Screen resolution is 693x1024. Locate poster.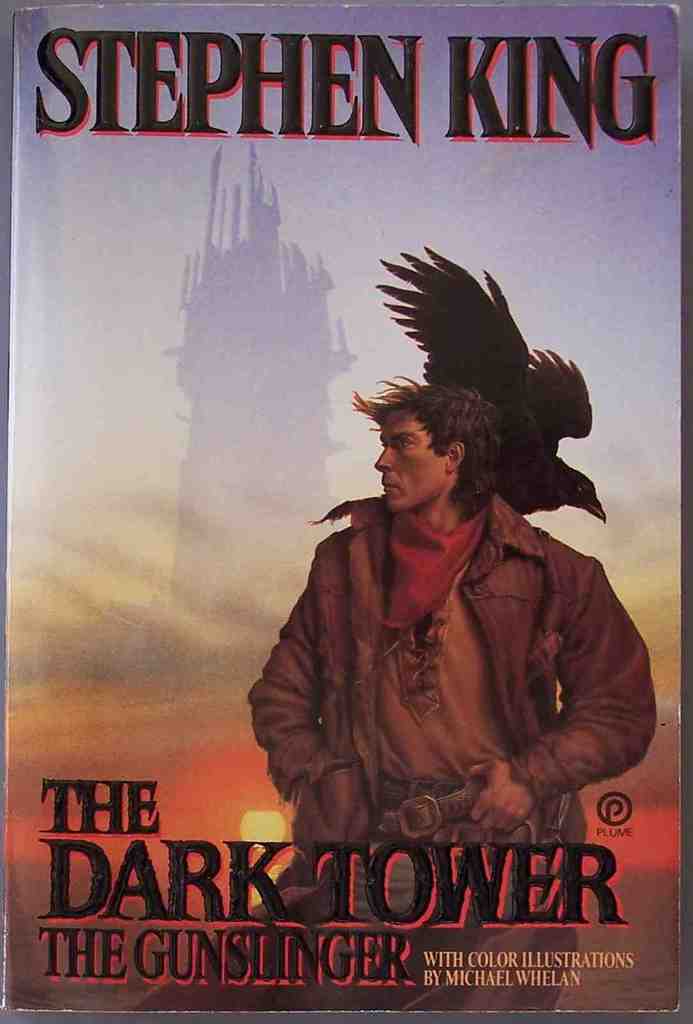
[0,0,692,1023].
